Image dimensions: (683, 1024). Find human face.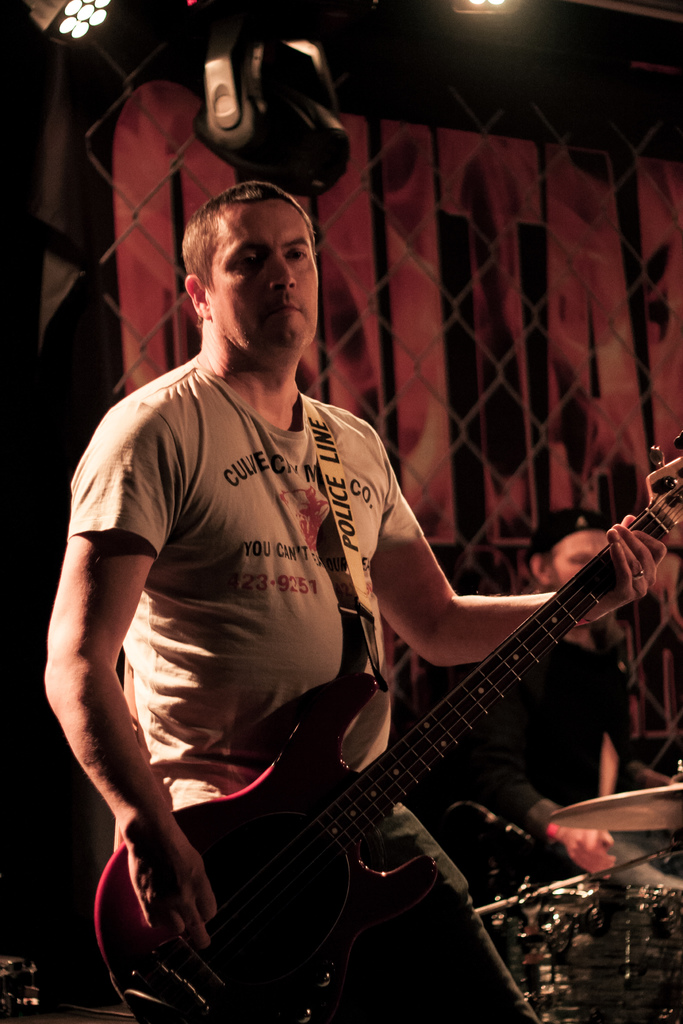
{"x1": 211, "y1": 204, "x2": 321, "y2": 348}.
